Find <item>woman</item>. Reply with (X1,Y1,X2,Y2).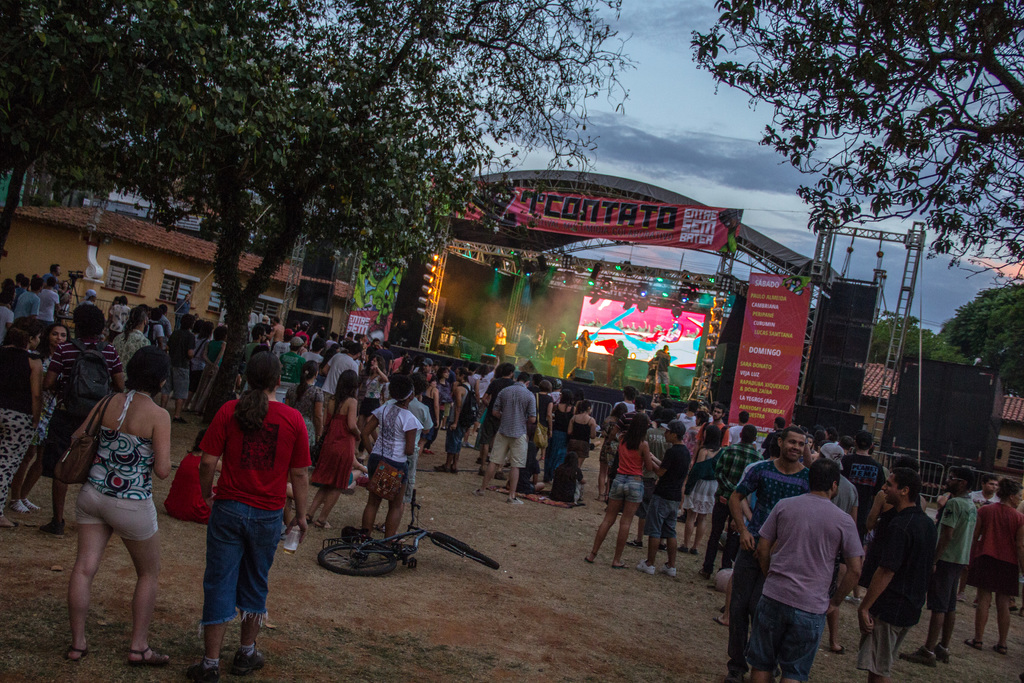
(547,390,576,477).
